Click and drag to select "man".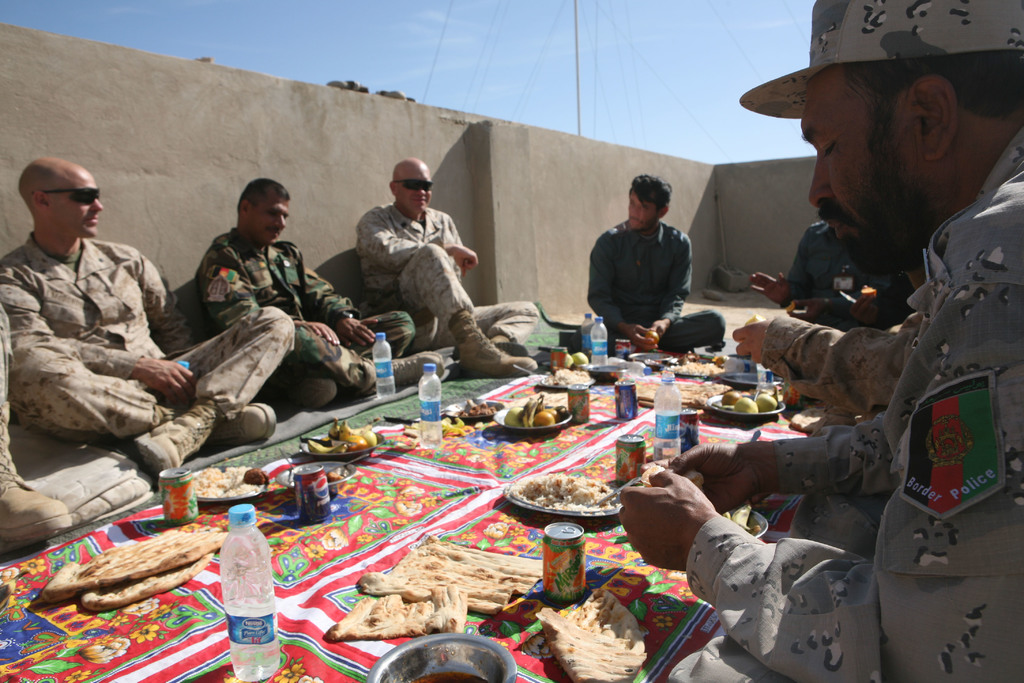
Selection: <region>582, 174, 714, 343</region>.
